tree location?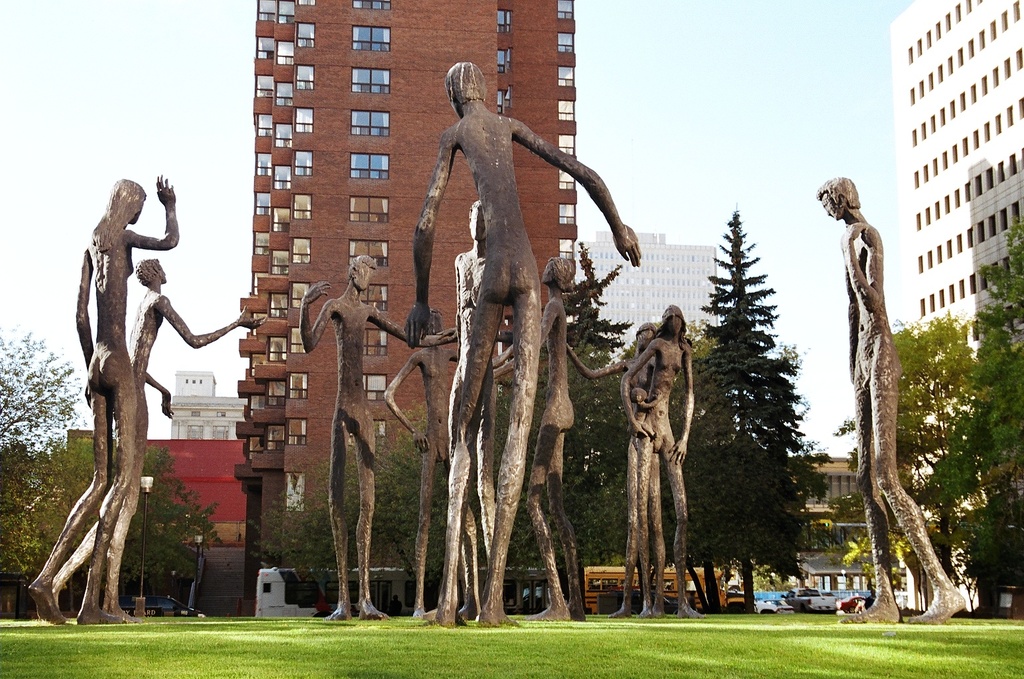
<box>365,383,519,627</box>
